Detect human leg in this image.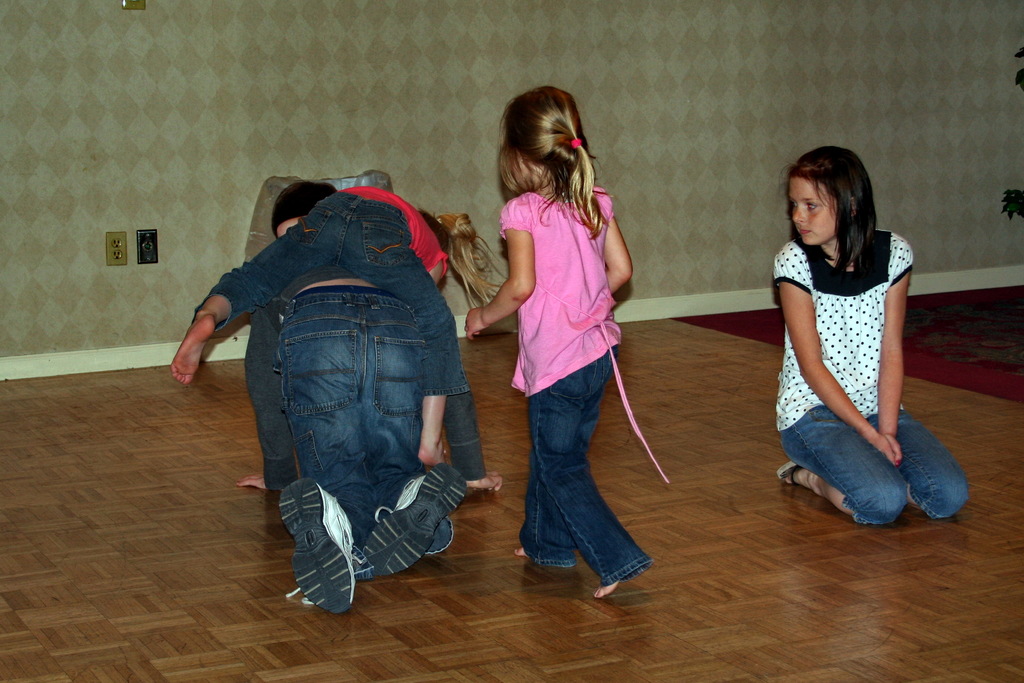
Detection: <region>360, 292, 470, 578</region>.
